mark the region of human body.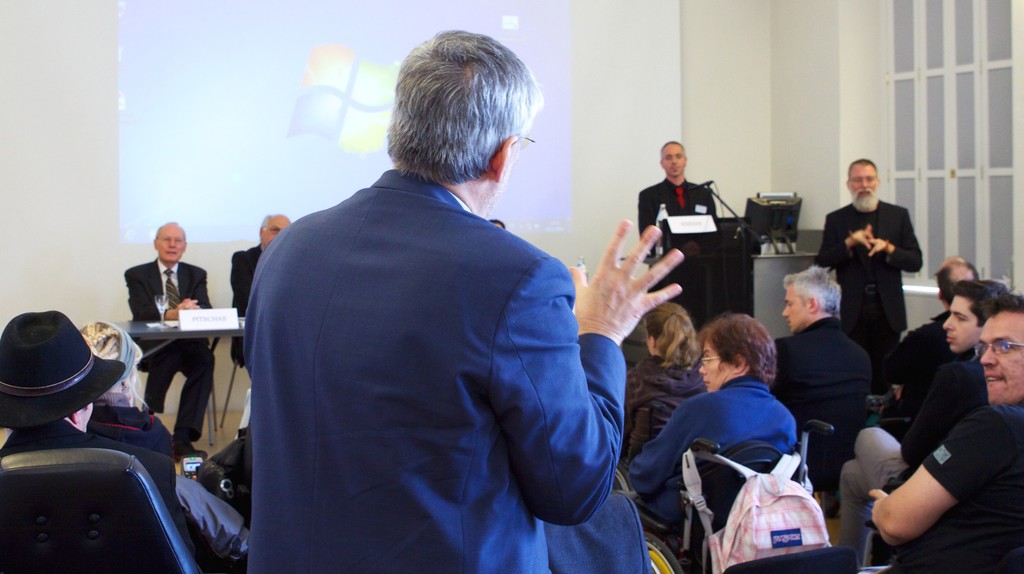
Region: BBox(820, 163, 927, 368).
